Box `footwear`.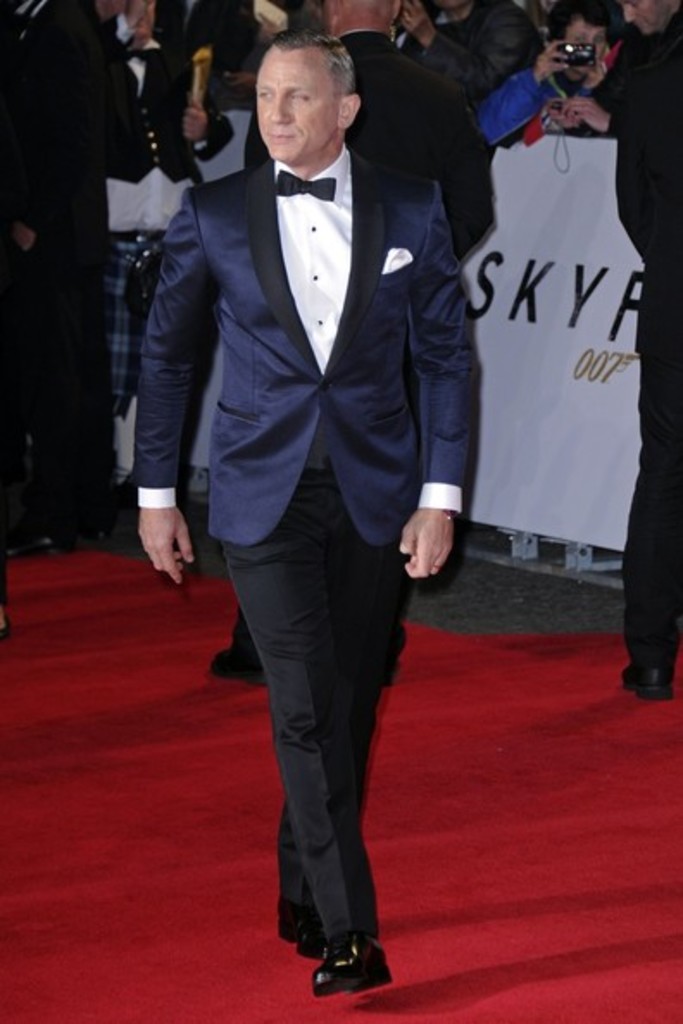
[x1=279, y1=919, x2=316, y2=955].
